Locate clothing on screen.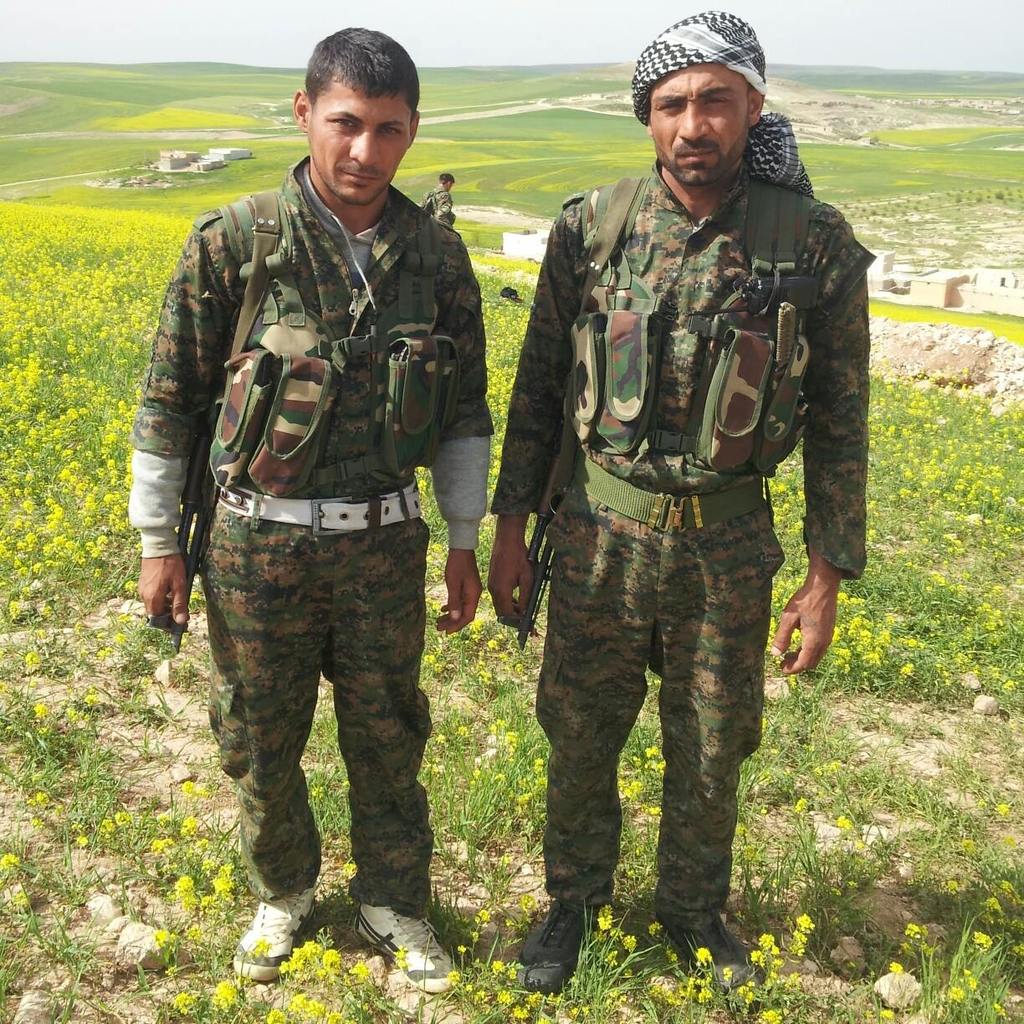
On screen at select_region(139, 158, 502, 929).
